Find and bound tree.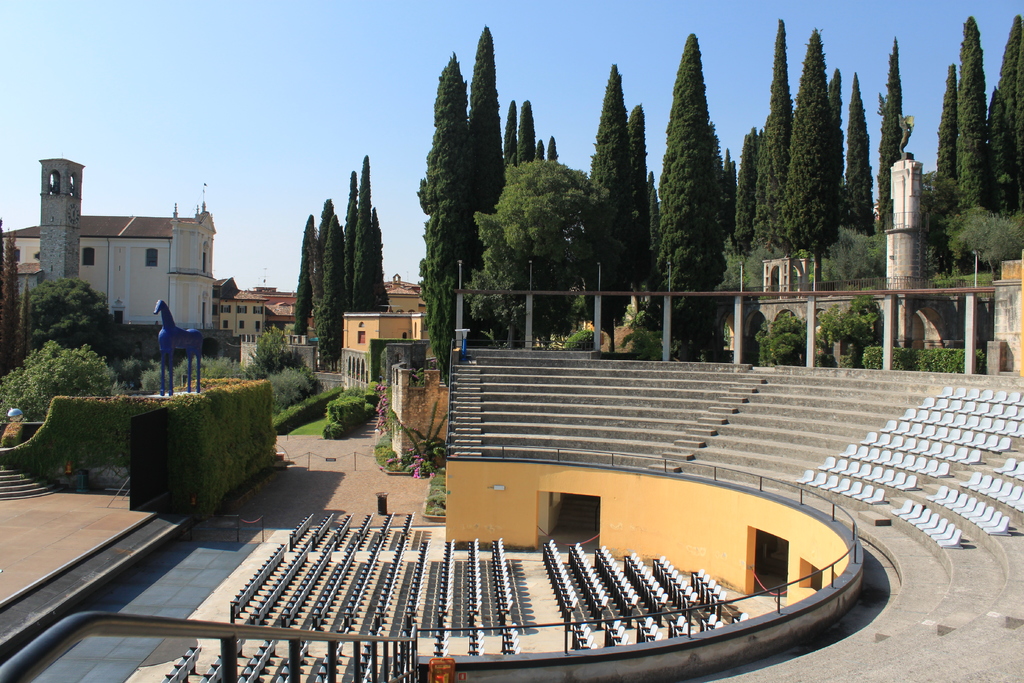
Bound: 925 53 971 251.
